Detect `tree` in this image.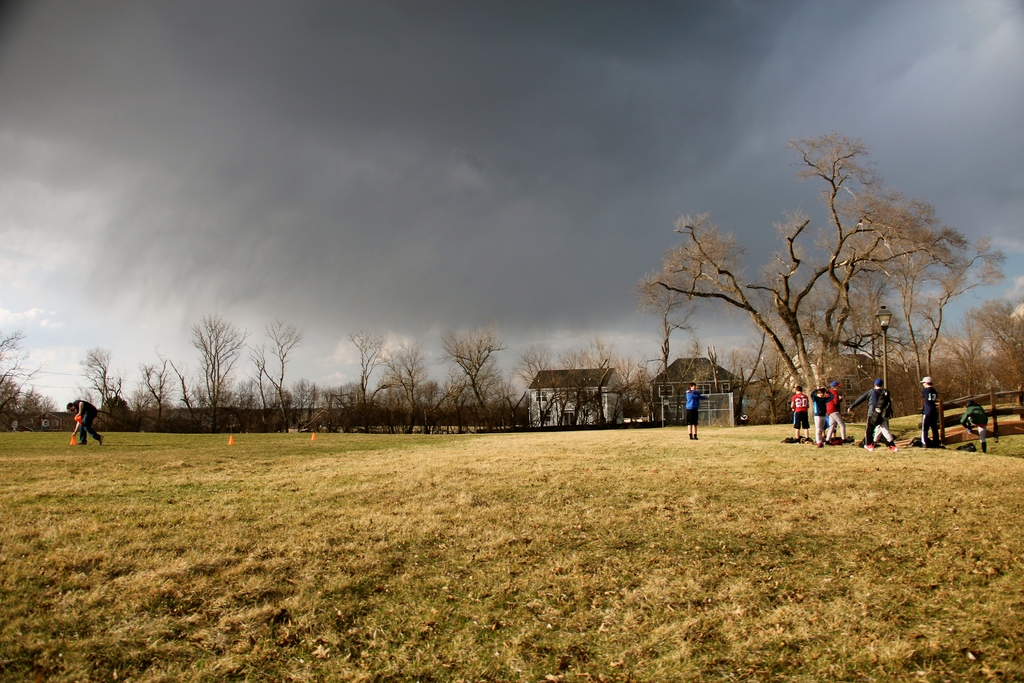
Detection: (27, 378, 77, 425).
